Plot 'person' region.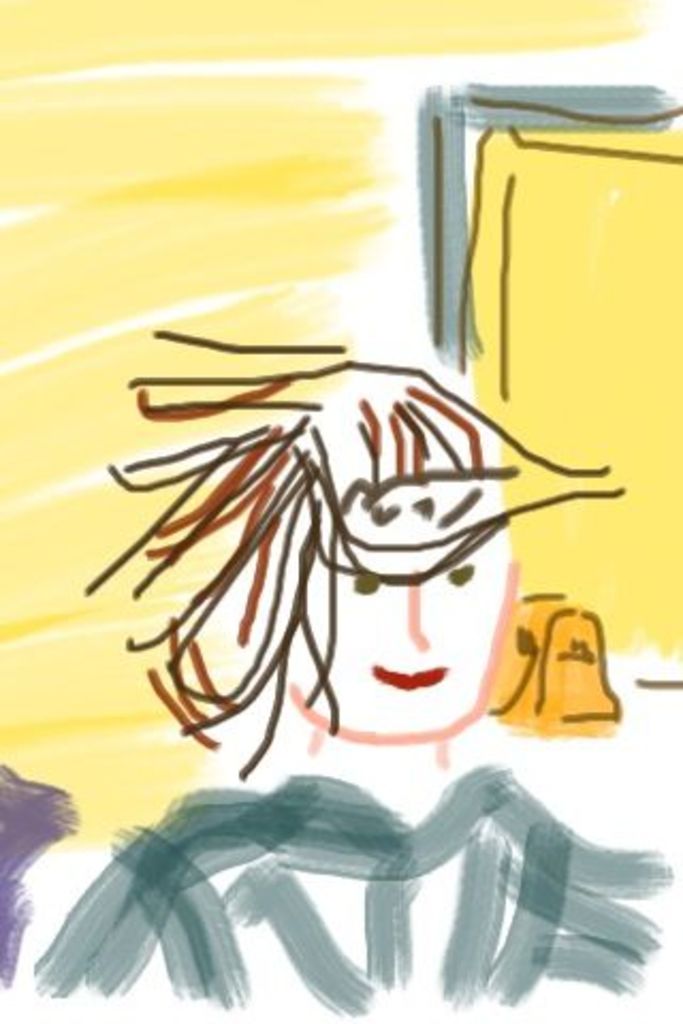
Plotted at rect(19, 329, 681, 1022).
